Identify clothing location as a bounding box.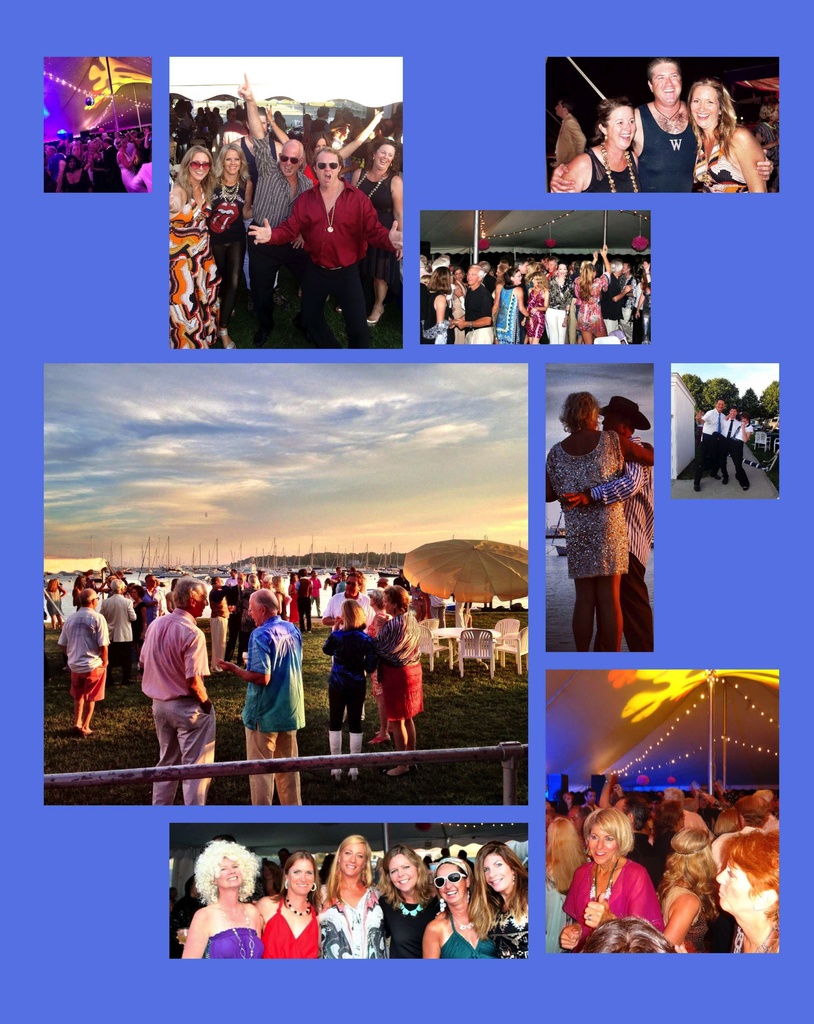
<box>551,114,585,165</box>.
